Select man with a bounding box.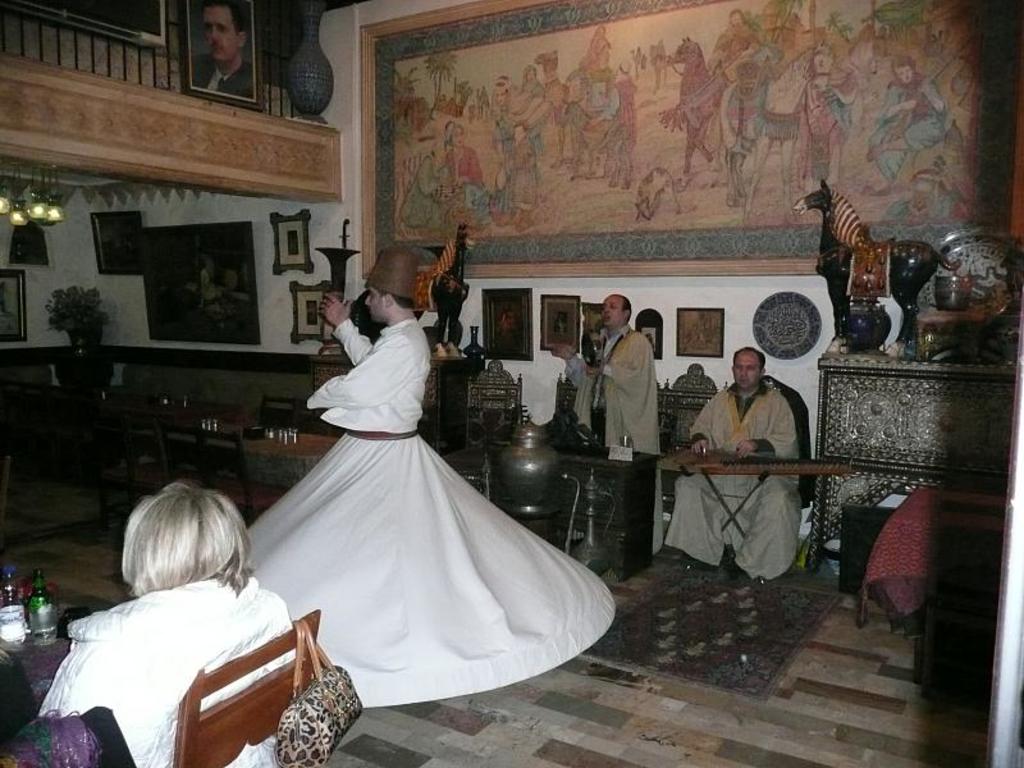
select_region(586, 59, 636, 191).
